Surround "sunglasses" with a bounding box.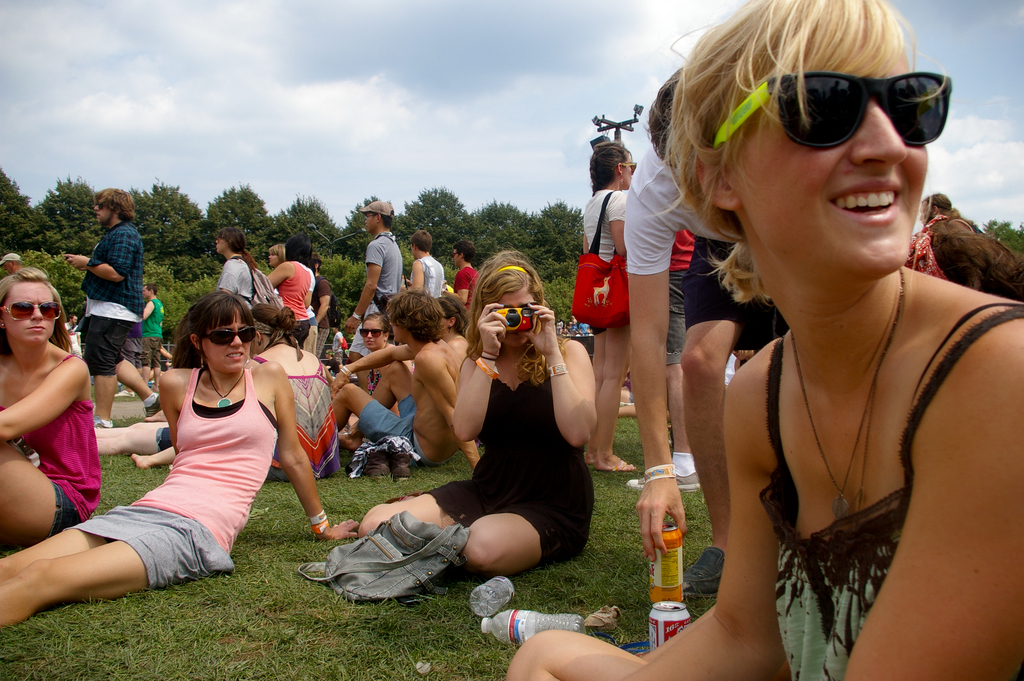
Rect(716, 71, 951, 154).
